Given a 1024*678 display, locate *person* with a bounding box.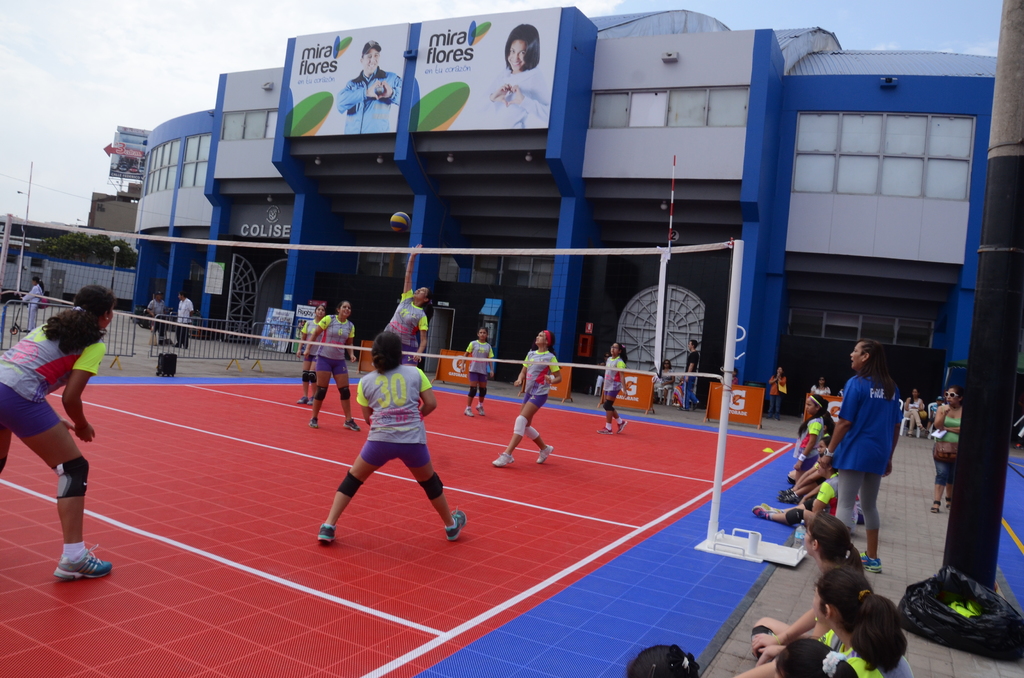
Located: [789,394,820,474].
